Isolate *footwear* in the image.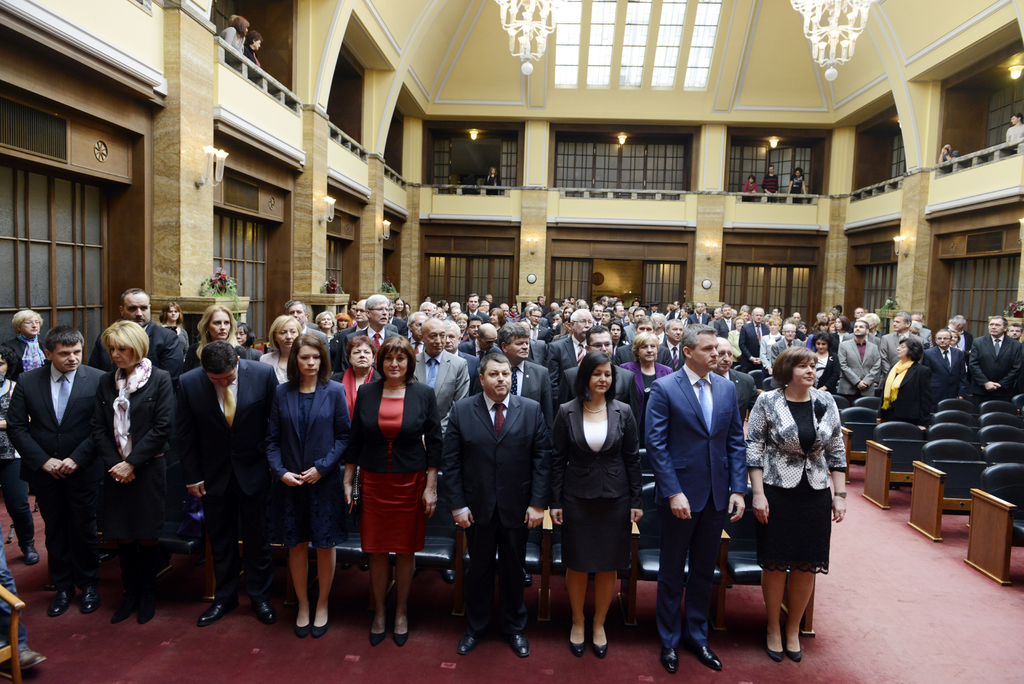
Isolated region: 660,642,675,681.
